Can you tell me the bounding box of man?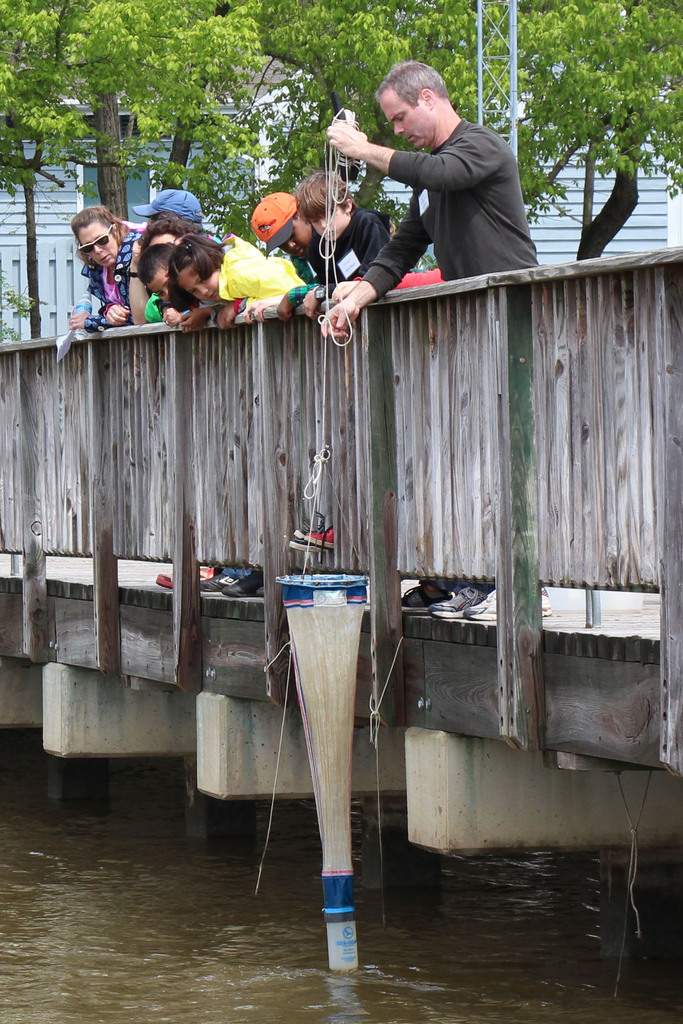
(320,58,548,342).
